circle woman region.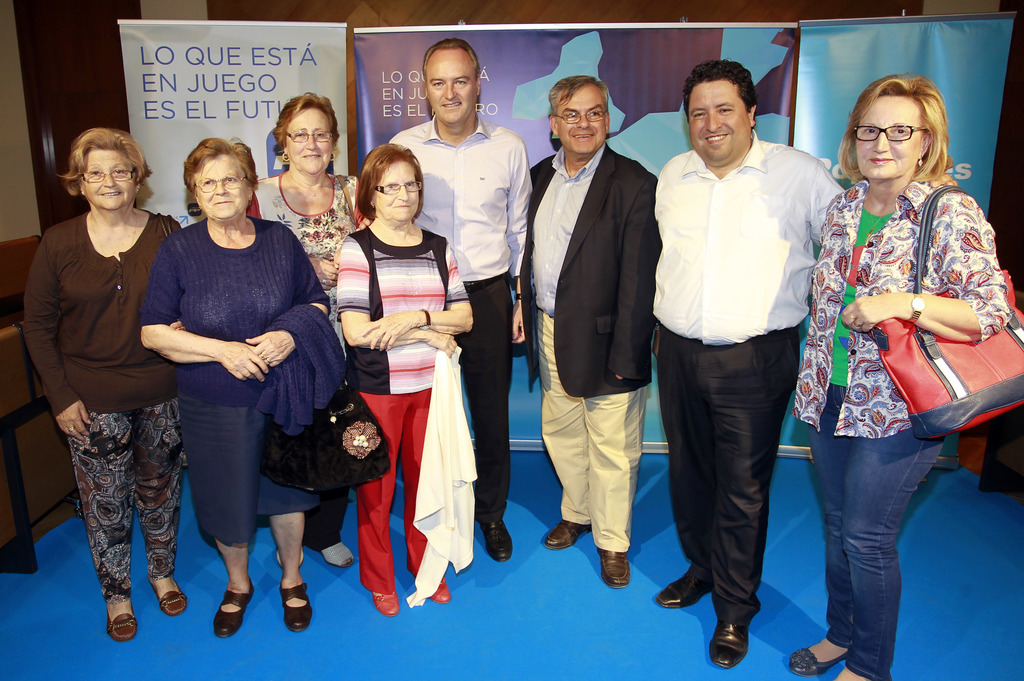
Region: x1=249, y1=86, x2=371, y2=575.
